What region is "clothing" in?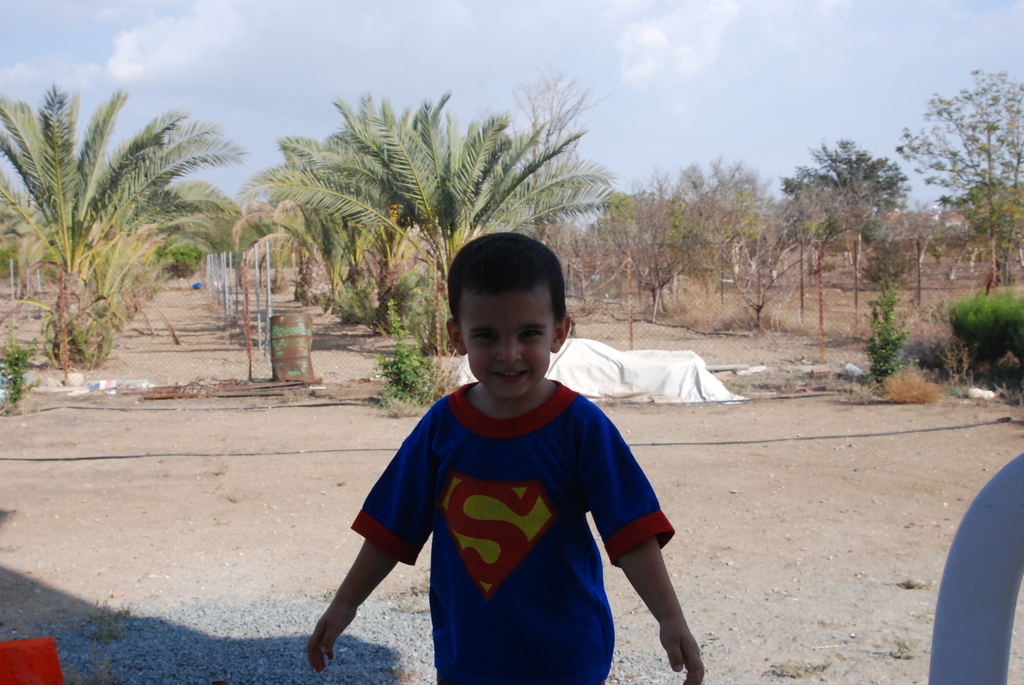
[351,379,682,647].
